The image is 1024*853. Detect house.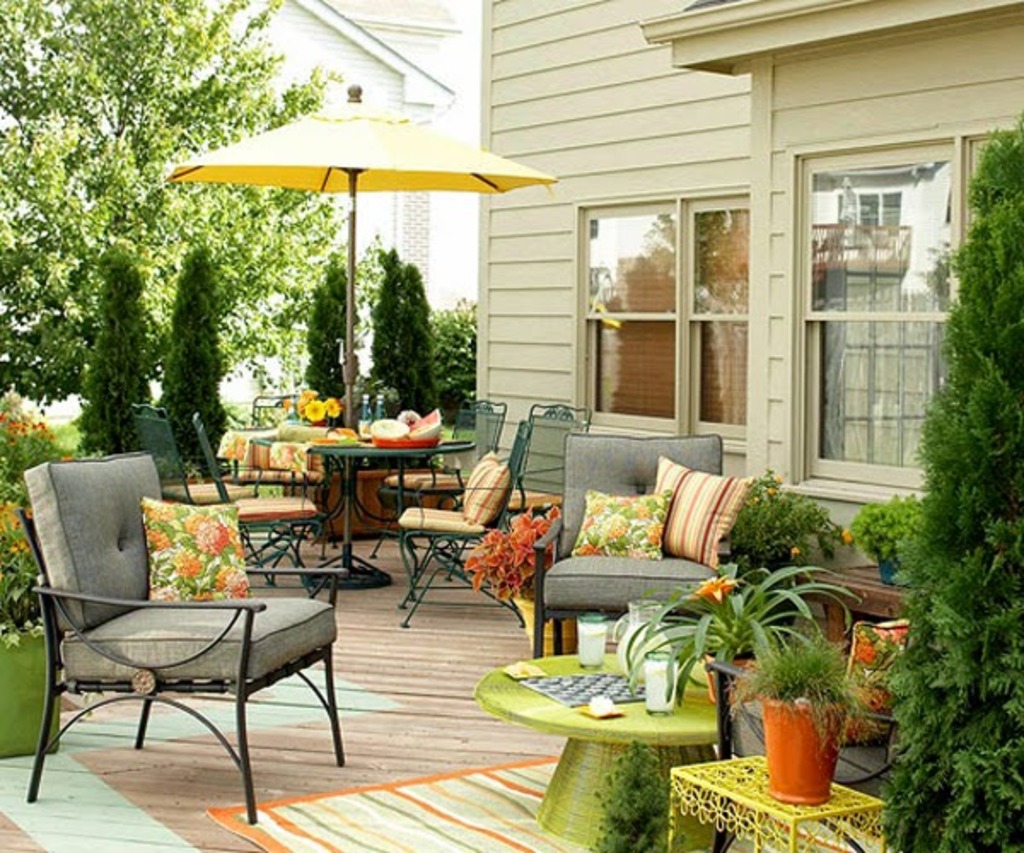
Detection: 471:0:1022:546.
